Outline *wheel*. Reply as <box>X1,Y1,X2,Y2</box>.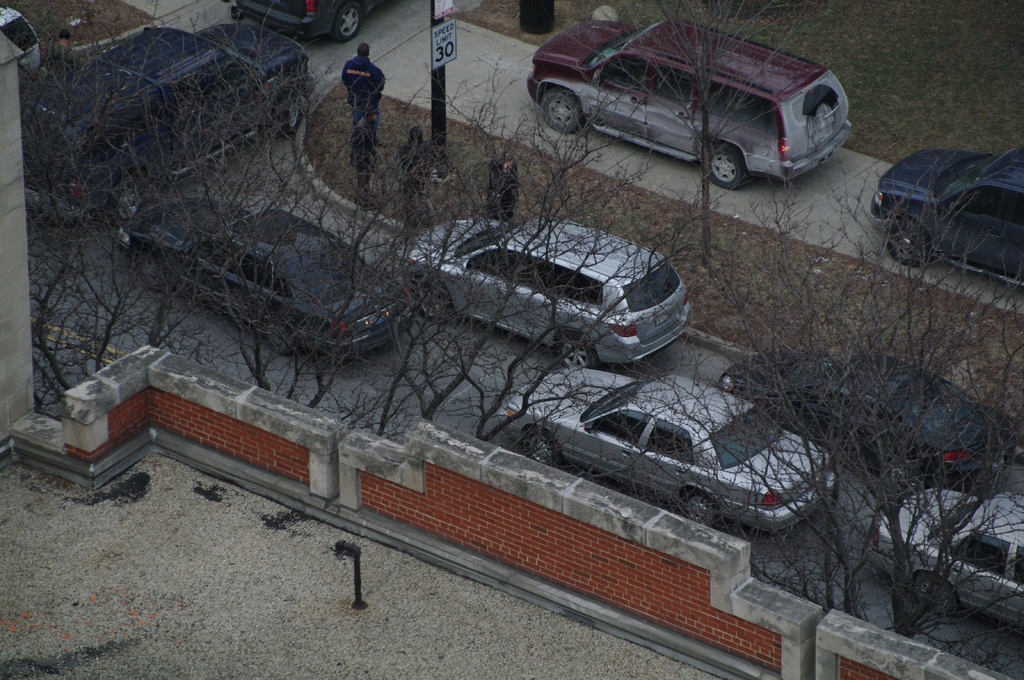
<box>682,493,717,527</box>.
